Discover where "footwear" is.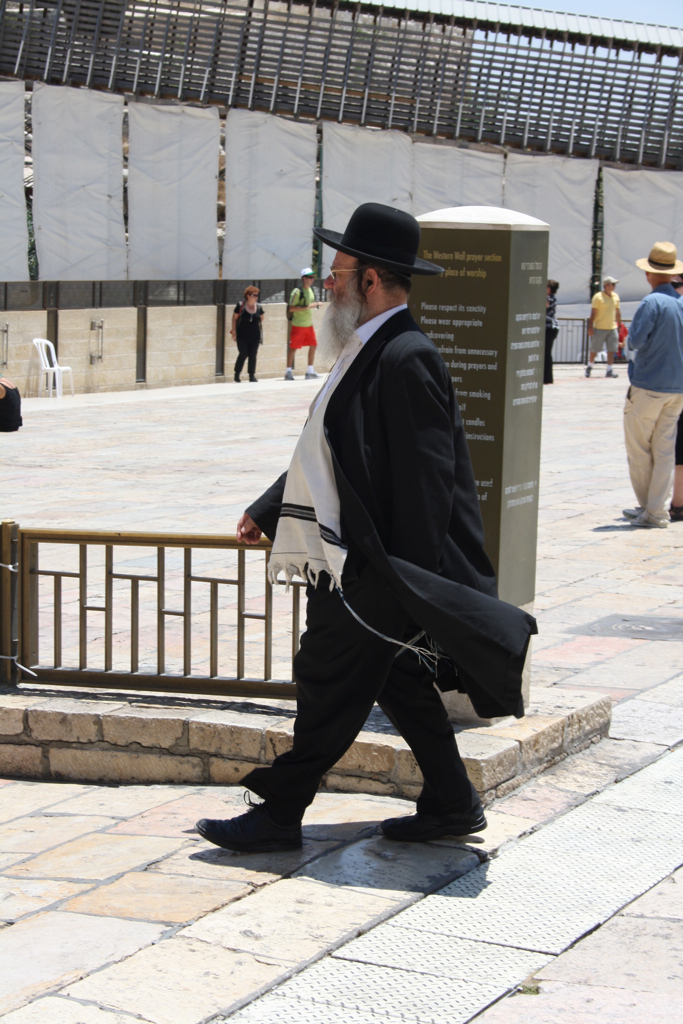
Discovered at <bbox>627, 512, 668, 533</bbox>.
